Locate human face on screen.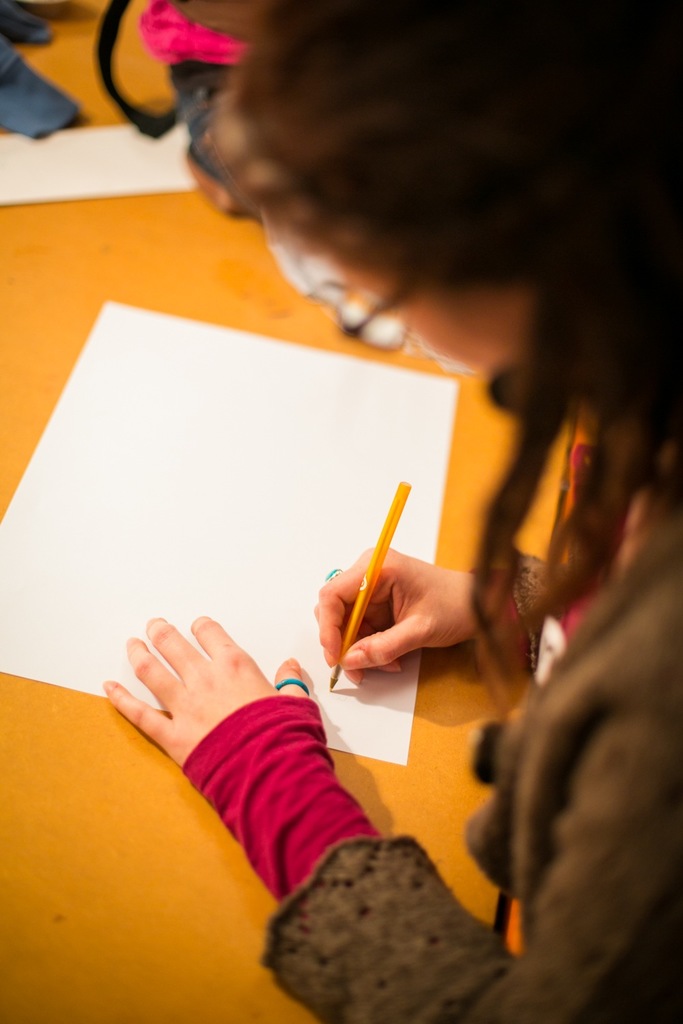
On screen at (x1=266, y1=214, x2=539, y2=382).
